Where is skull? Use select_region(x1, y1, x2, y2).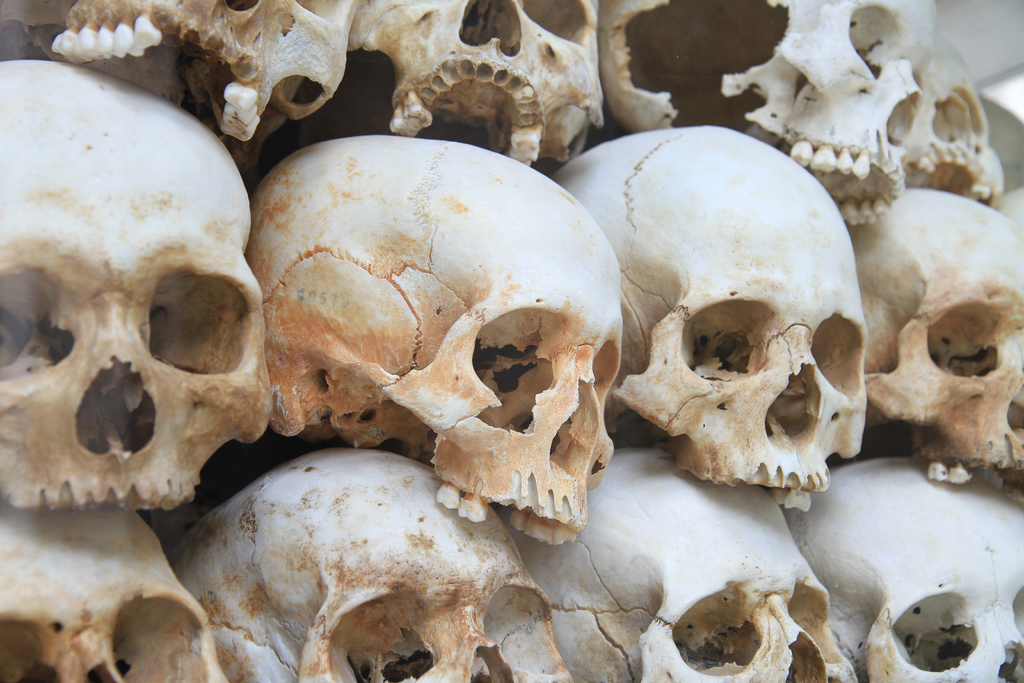
select_region(0, 59, 270, 513).
